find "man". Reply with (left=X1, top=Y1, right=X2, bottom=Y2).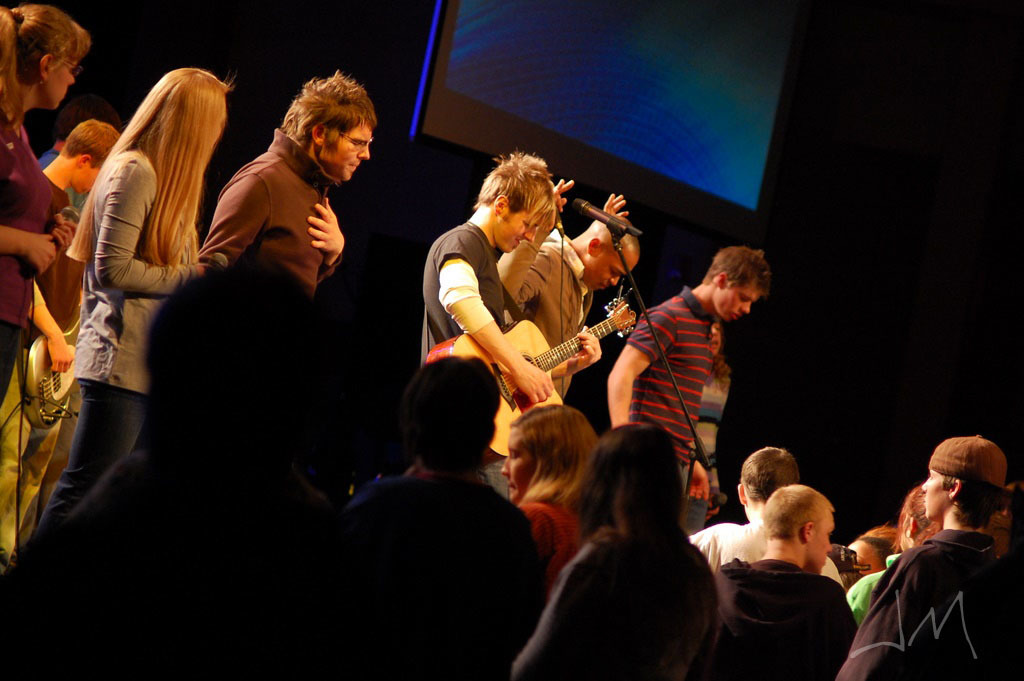
(left=419, top=148, right=560, bottom=497).
